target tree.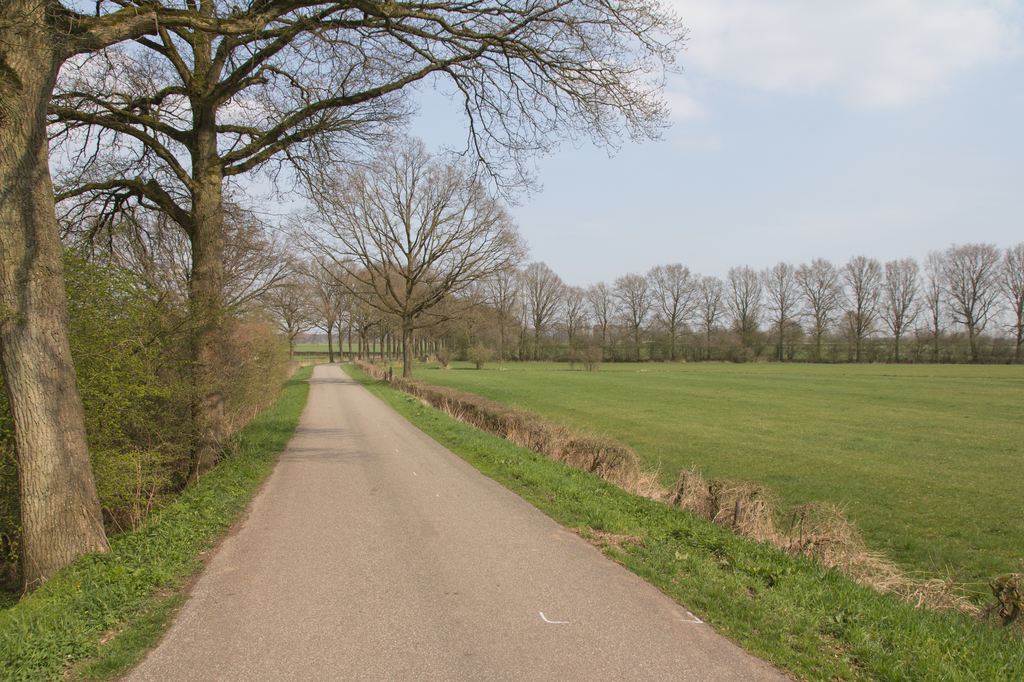
Target region: 296 133 528 372.
